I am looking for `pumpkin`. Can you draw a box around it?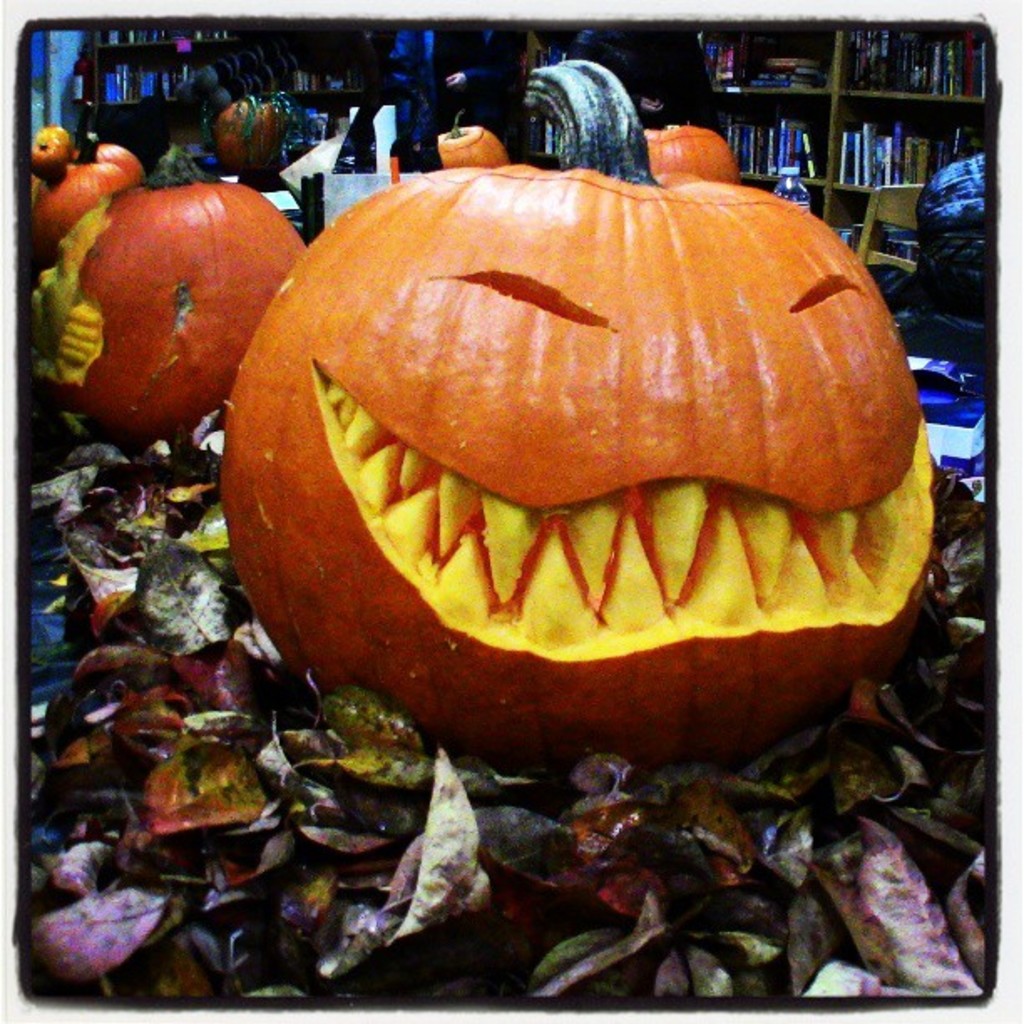
Sure, the bounding box is [left=214, top=54, right=939, bottom=771].
